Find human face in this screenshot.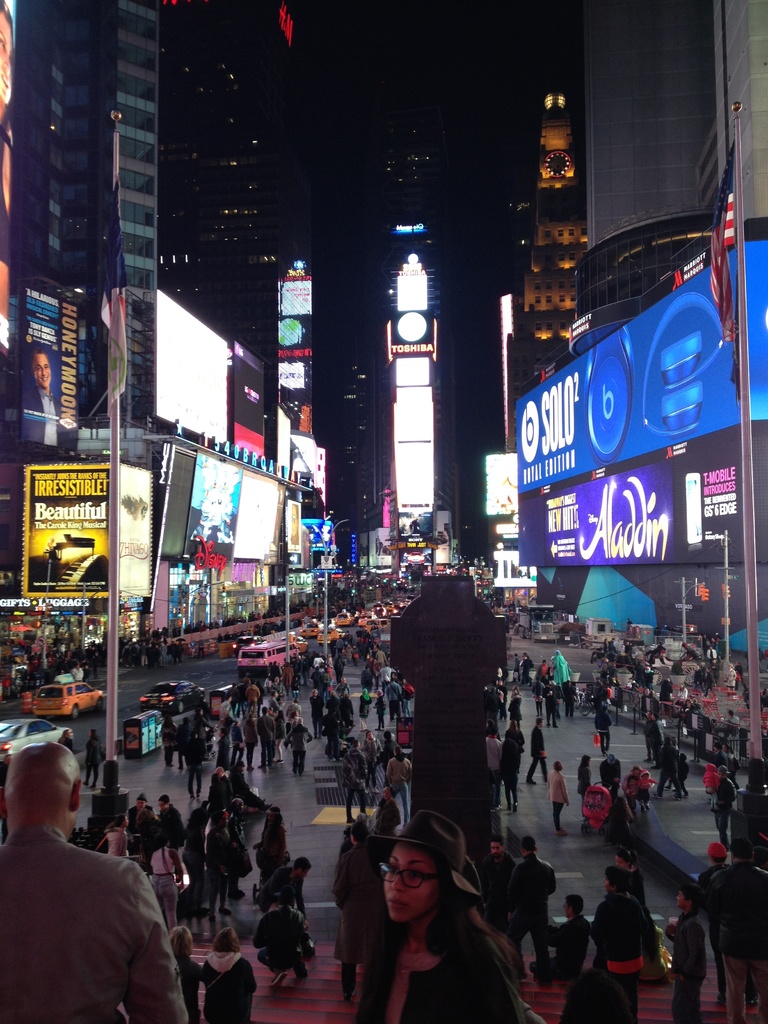
The bounding box for human face is select_region(613, 856, 625, 870).
